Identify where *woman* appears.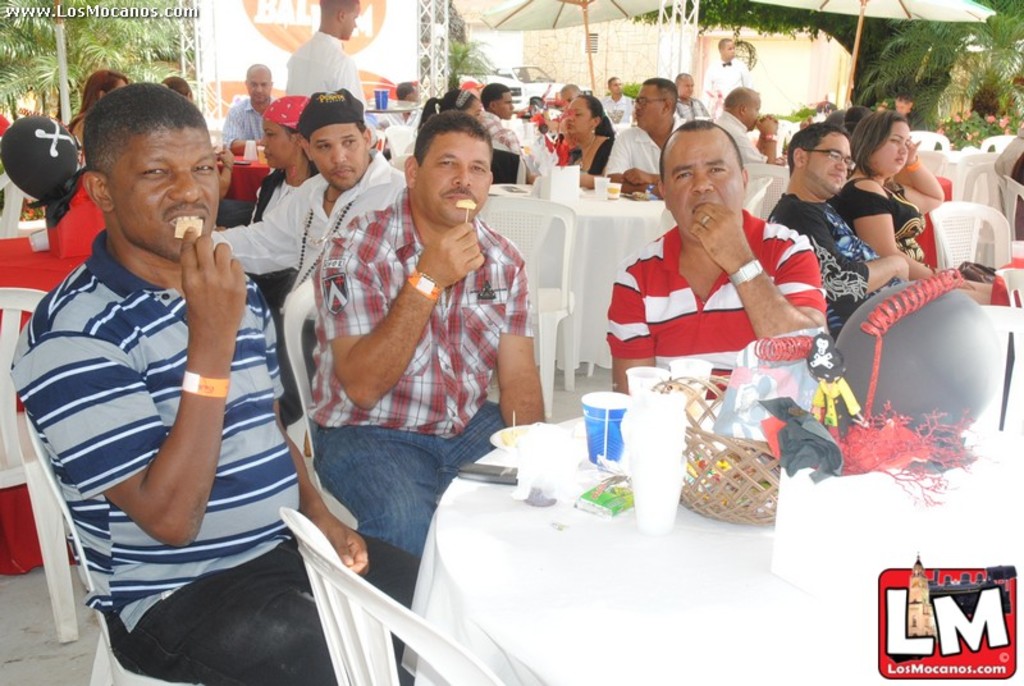
Appears at 63, 68, 131, 165.
